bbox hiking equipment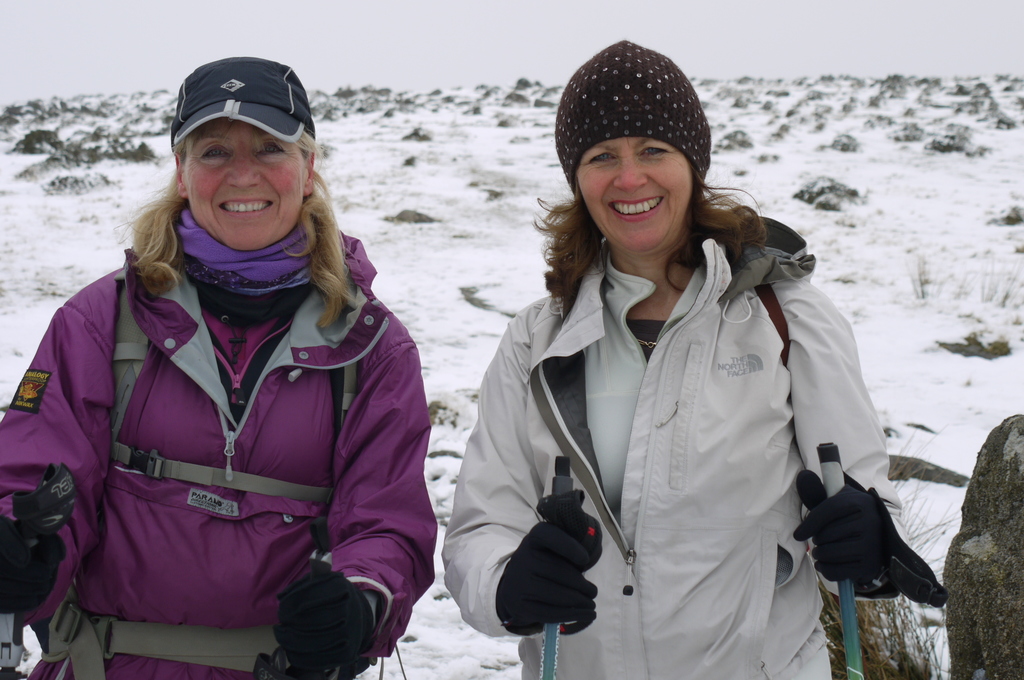
[x1=819, y1=444, x2=940, y2=679]
